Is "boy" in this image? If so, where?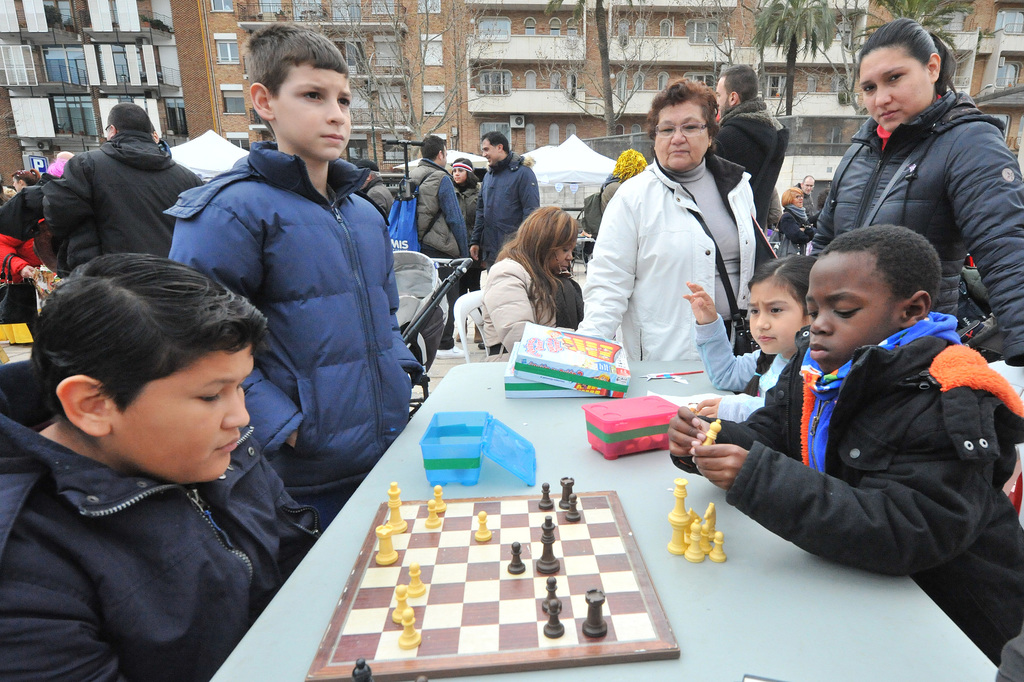
Yes, at region(671, 222, 1023, 661).
